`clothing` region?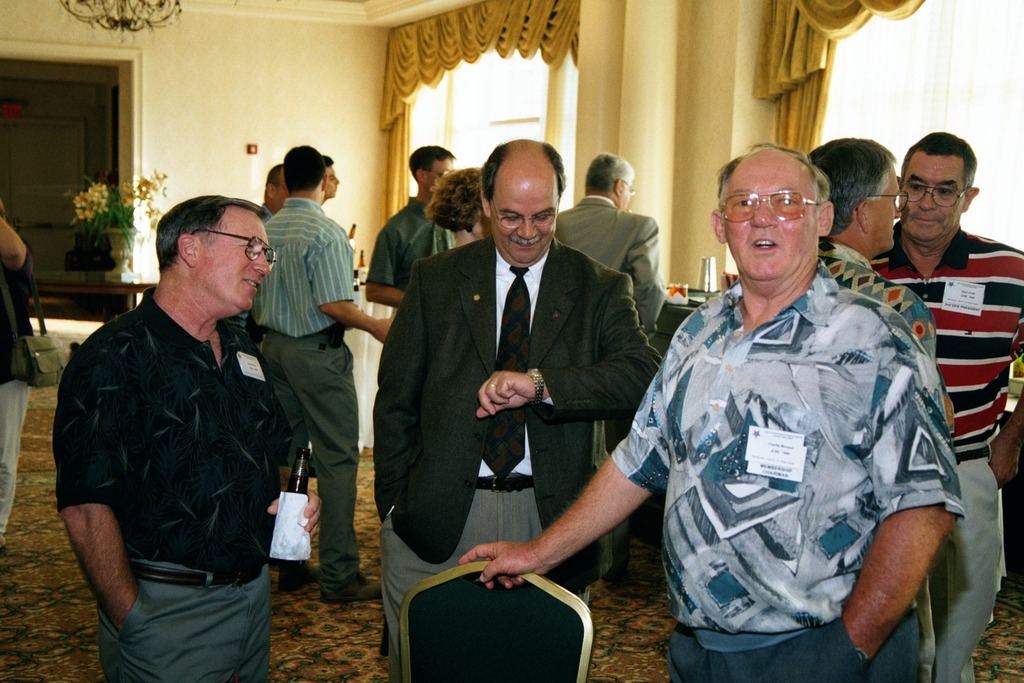
bbox(45, 283, 268, 682)
